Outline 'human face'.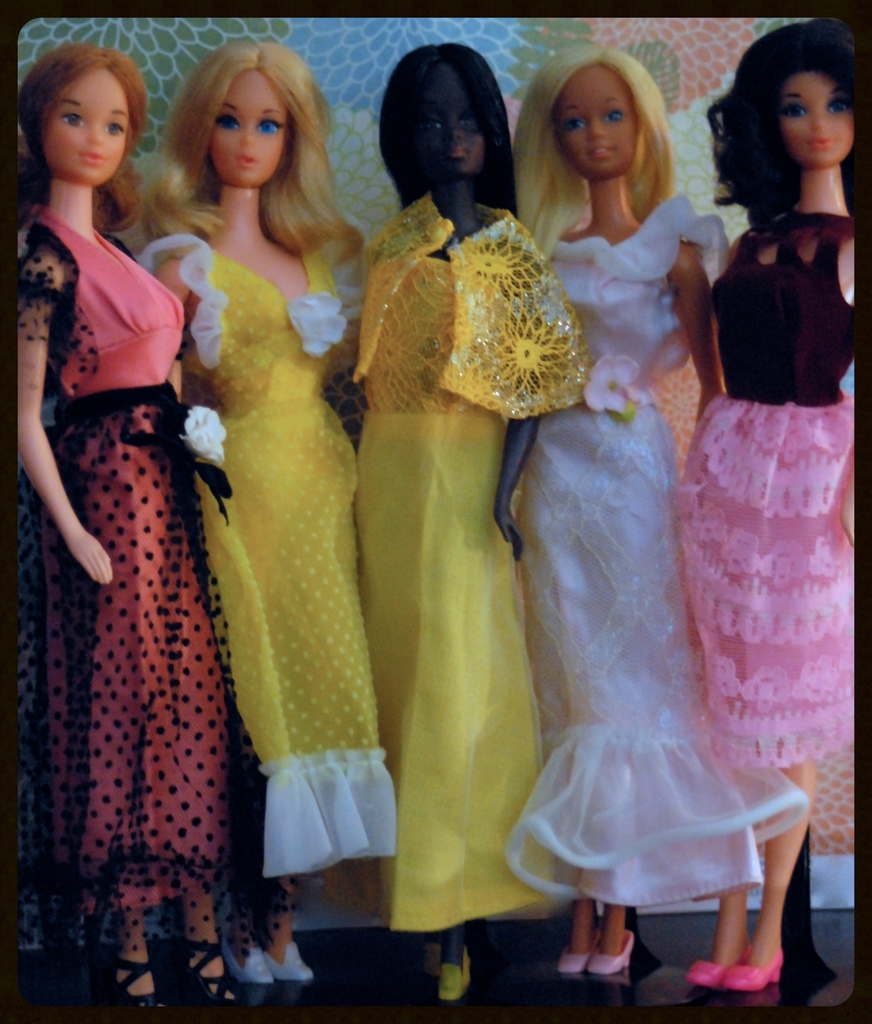
Outline: crop(35, 63, 128, 183).
